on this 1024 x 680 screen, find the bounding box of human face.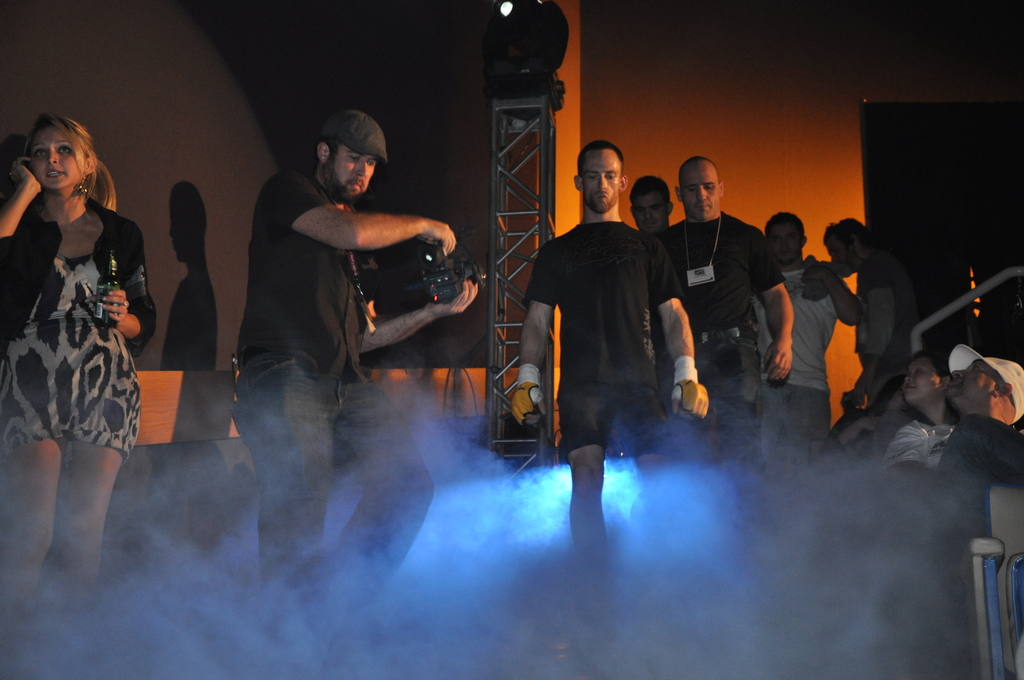
Bounding box: 571 149 614 215.
